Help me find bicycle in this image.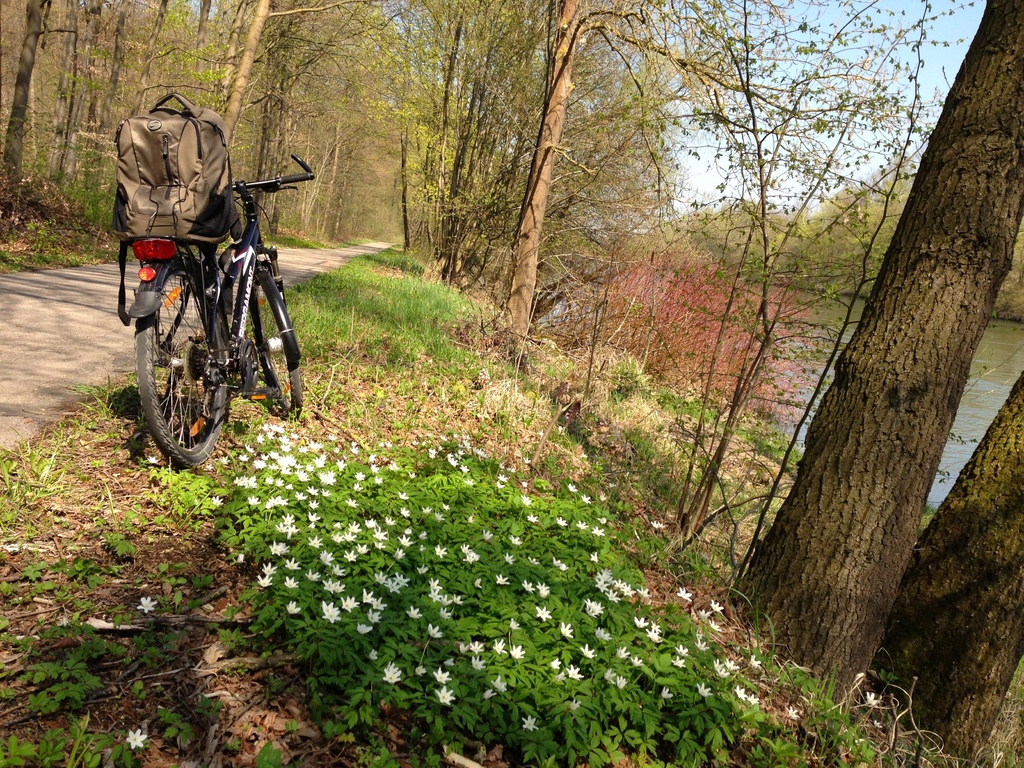
Found it: Rect(124, 152, 315, 472).
